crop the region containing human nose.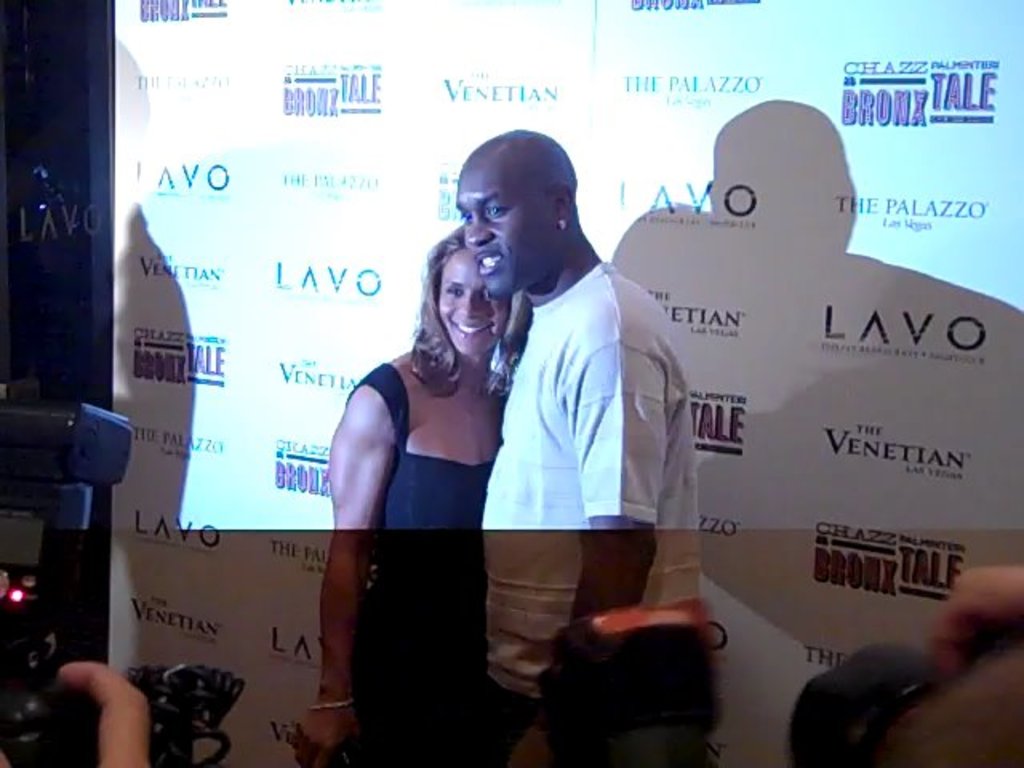
Crop region: (459,290,483,318).
